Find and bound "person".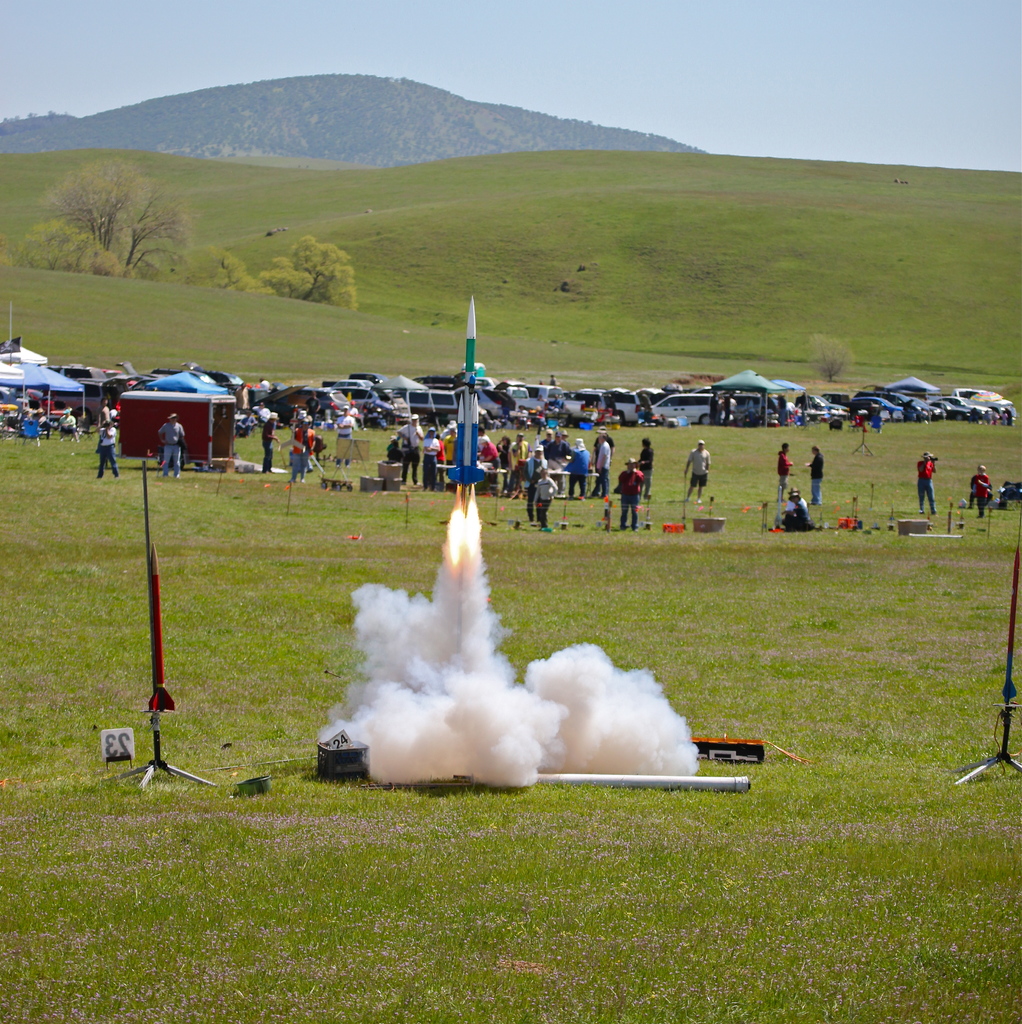
Bound: box=[802, 445, 824, 508].
